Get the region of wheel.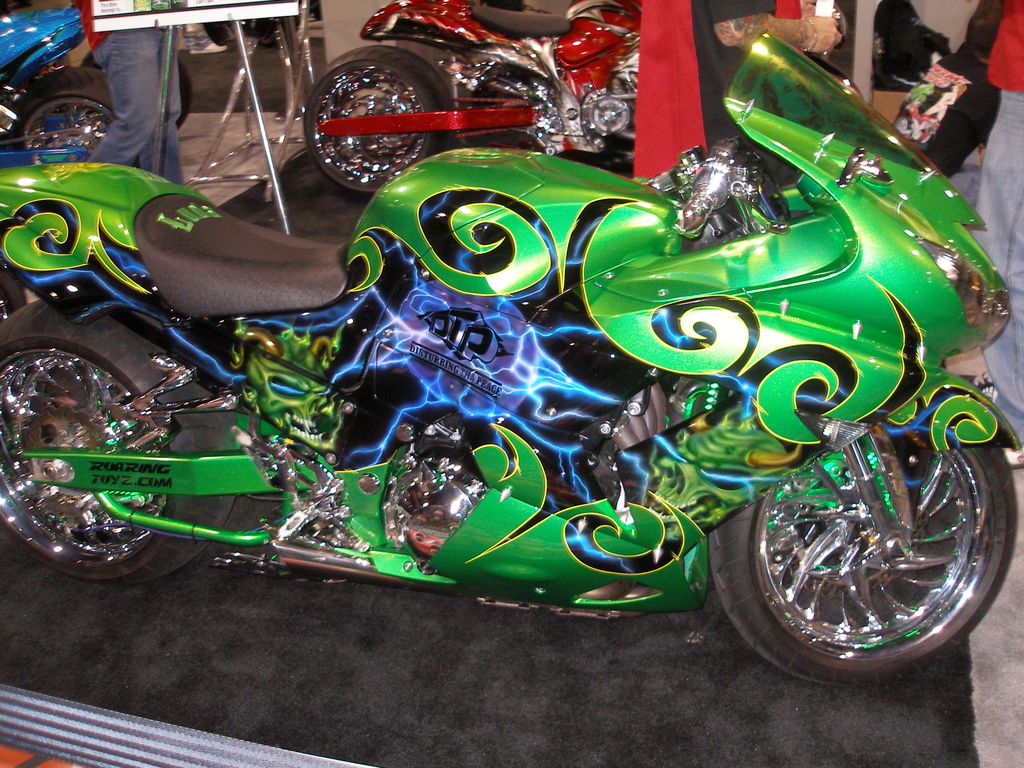
x1=735, y1=404, x2=993, y2=675.
